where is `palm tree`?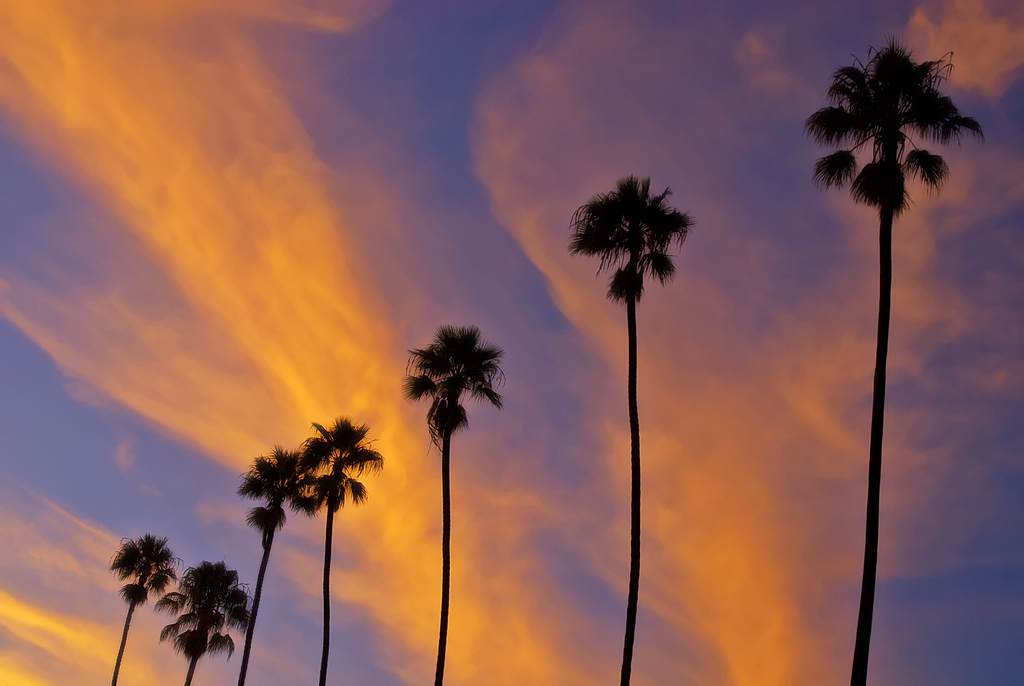
box(401, 322, 508, 685).
